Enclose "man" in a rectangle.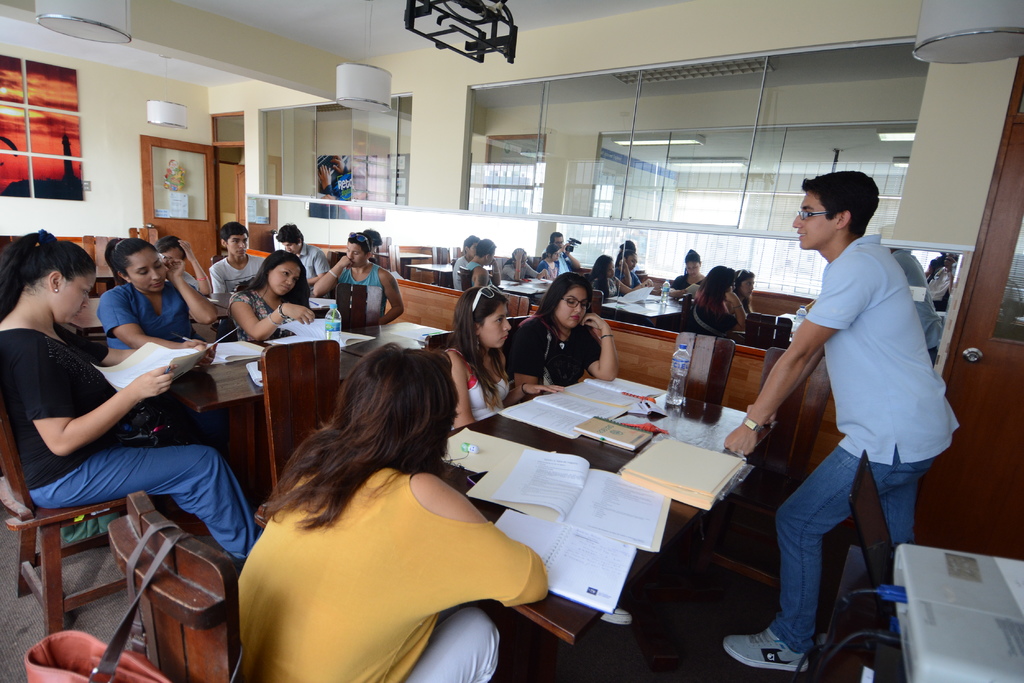
[left=310, top=232, right=405, bottom=325].
